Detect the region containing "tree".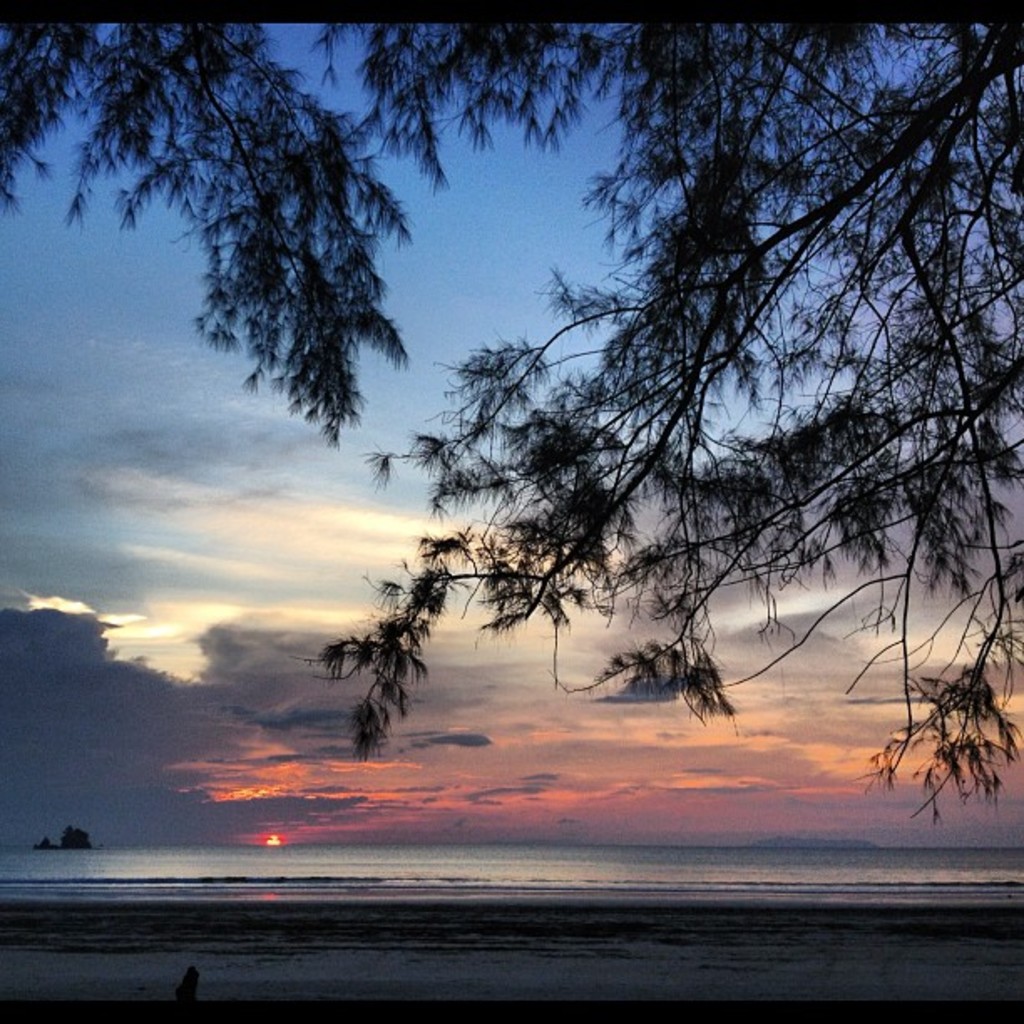
bbox=[0, 17, 668, 445].
